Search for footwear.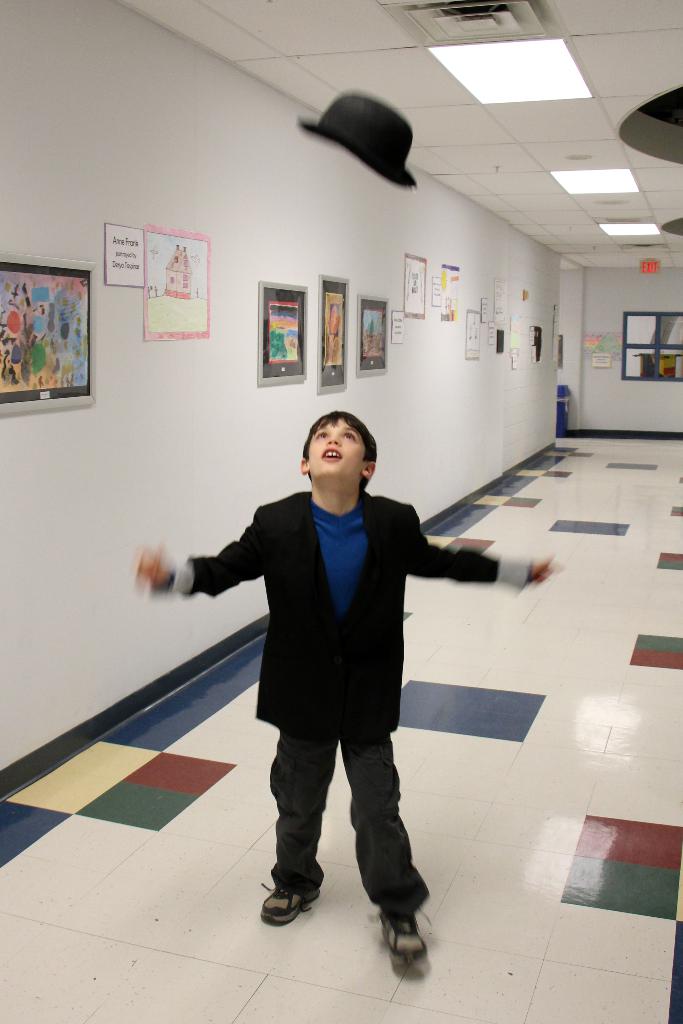
Found at {"left": 258, "top": 886, "right": 324, "bottom": 932}.
